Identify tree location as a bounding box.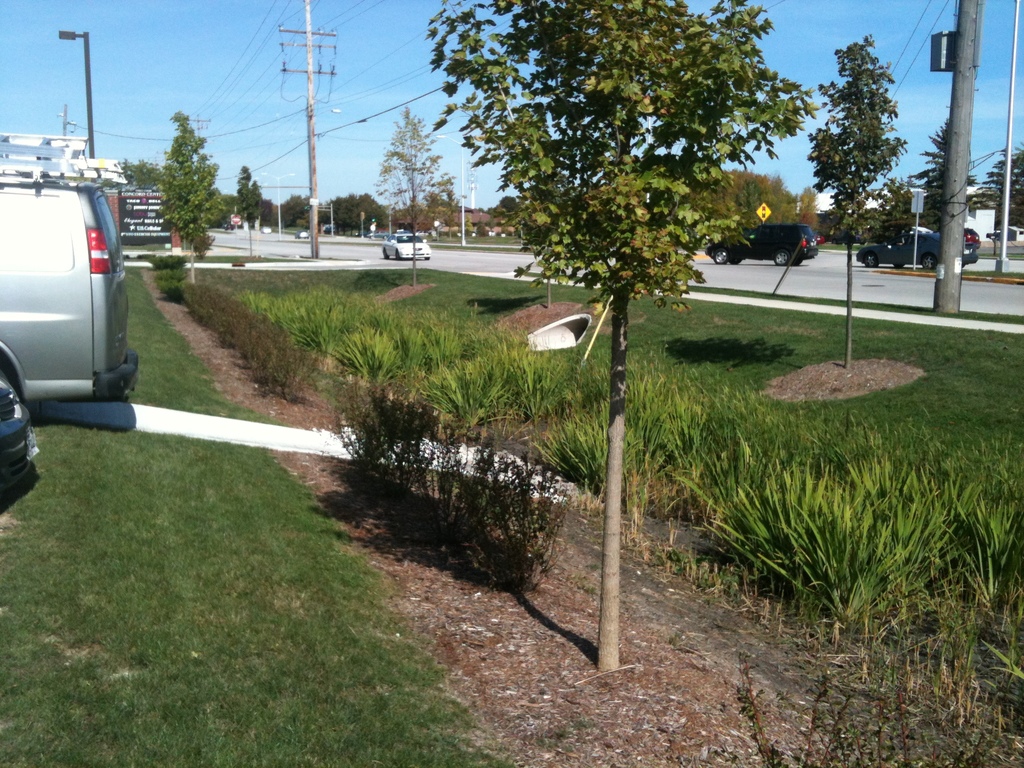
(420,4,818,662).
